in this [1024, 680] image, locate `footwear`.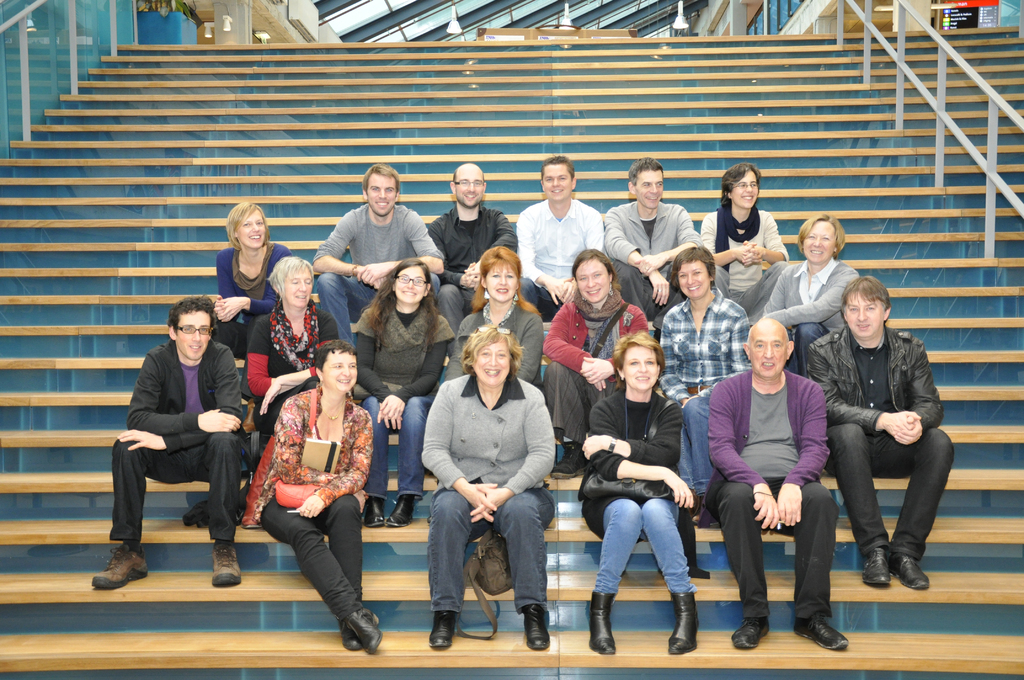
Bounding box: <region>588, 592, 617, 656</region>.
